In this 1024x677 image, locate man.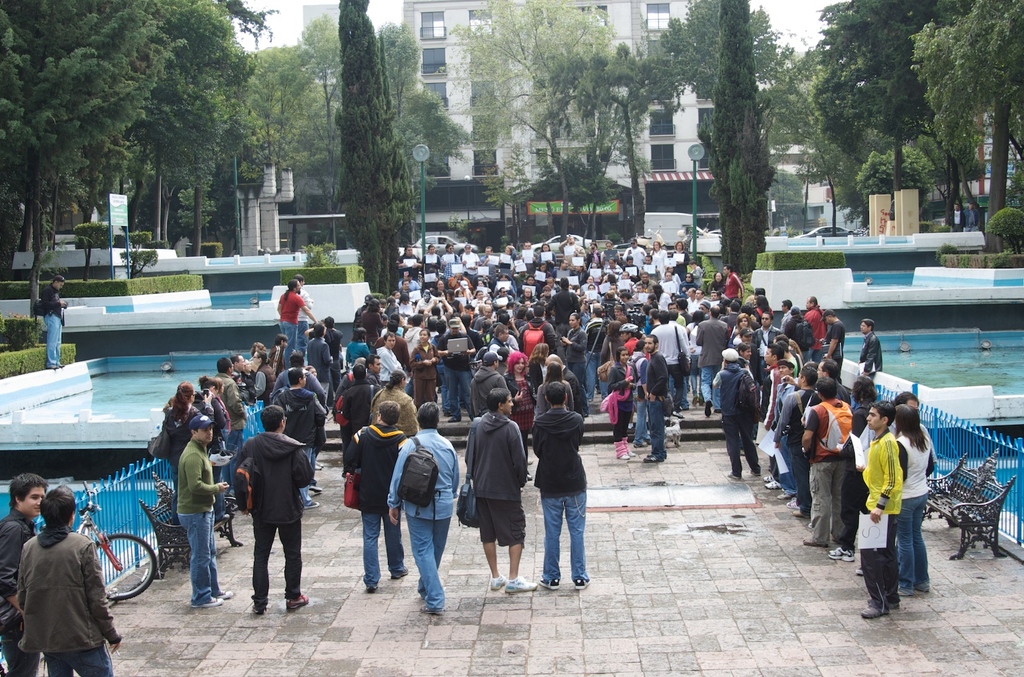
Bounding box: [399, 278, 412, 292].
